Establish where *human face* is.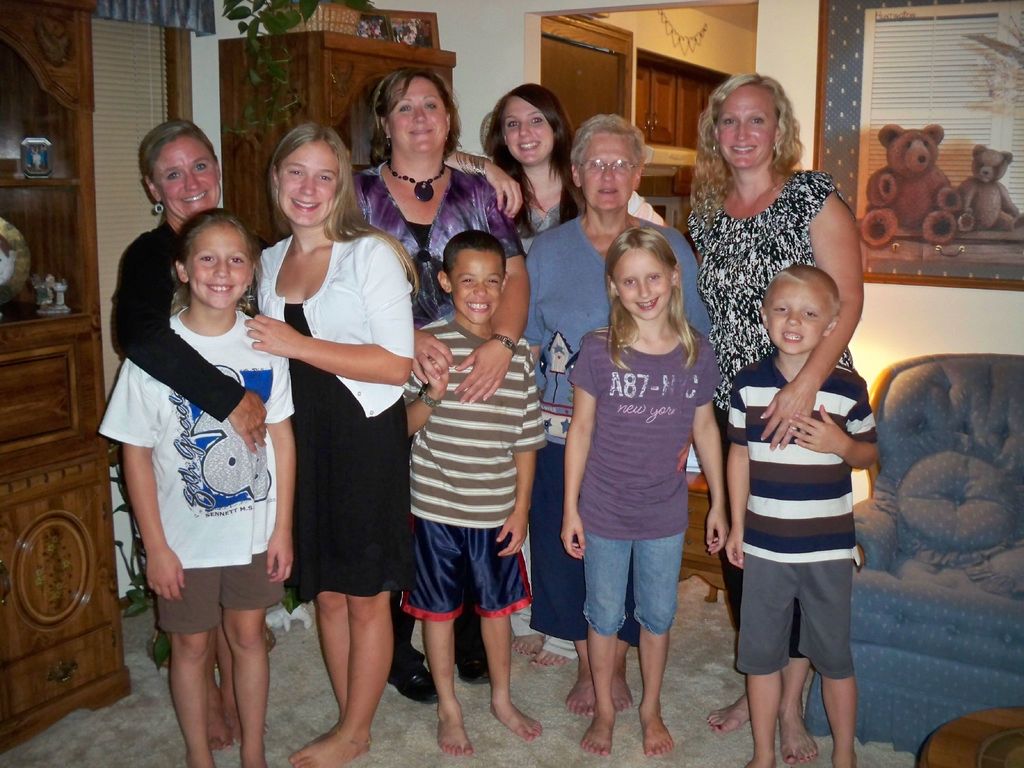
Established at {"left": 616, "top": 246, "right": 662, "bottom": 324}.
